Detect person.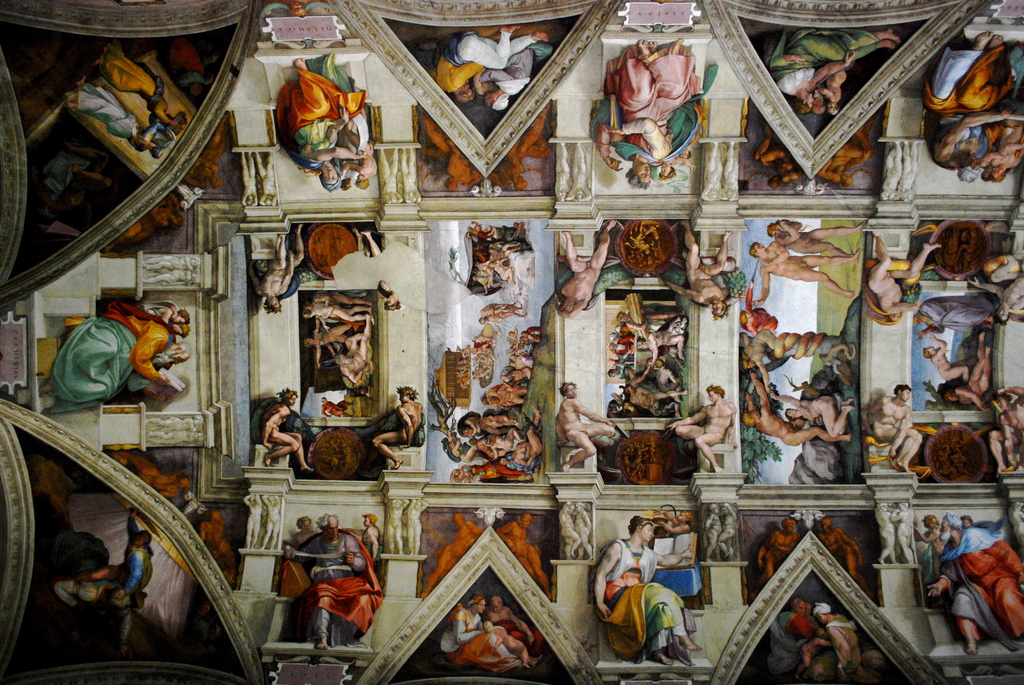
Detected at 744/244/860/313.
